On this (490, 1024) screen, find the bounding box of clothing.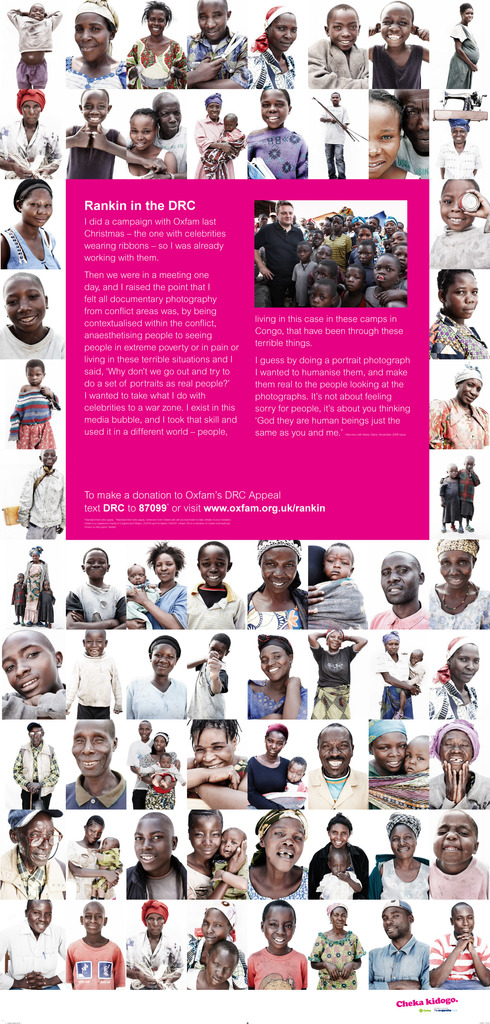
Bounding box: {"left": 8, "top": 12, "right": 63, "bottom": 92}.
